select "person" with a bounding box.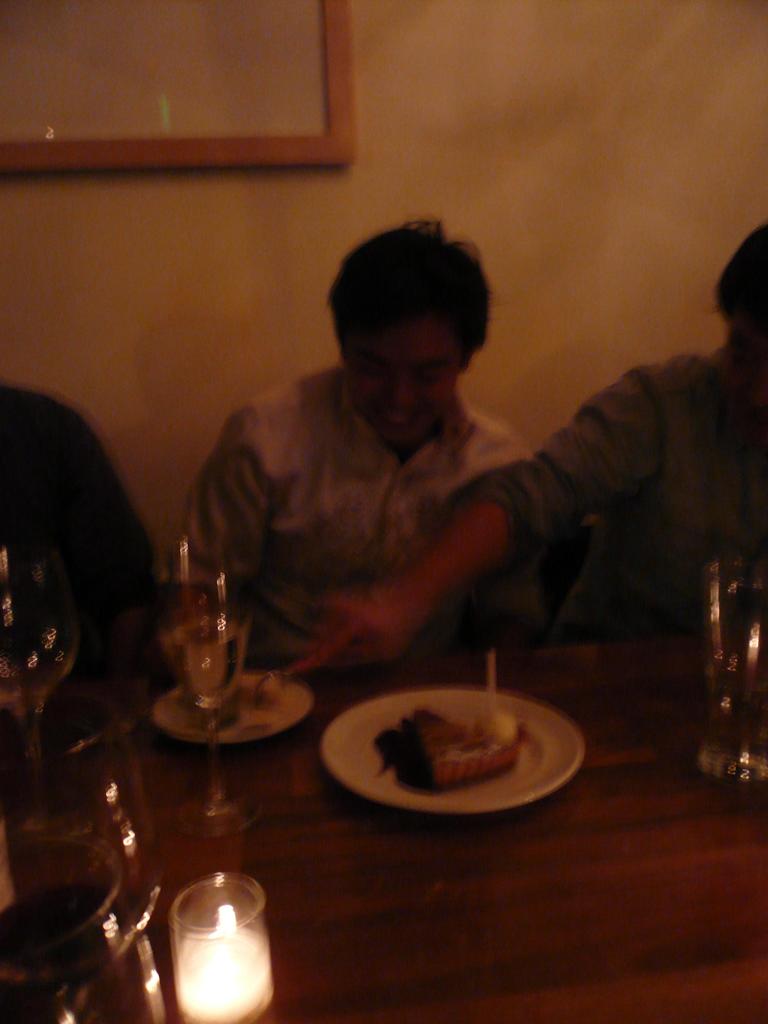
282,218,767,697.
